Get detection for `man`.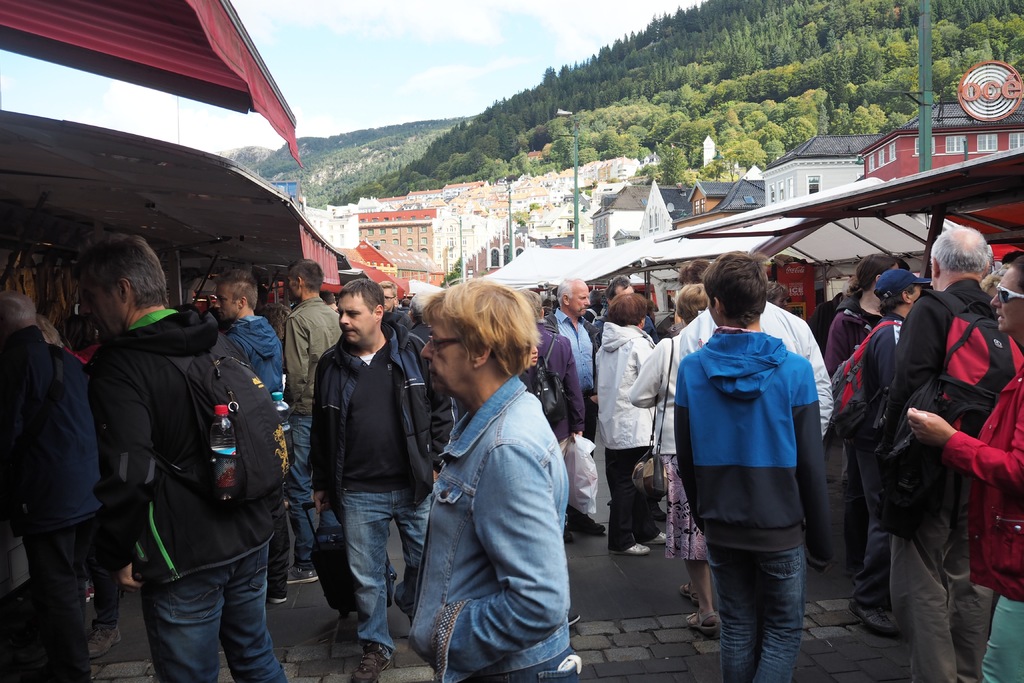
Detection: [left=380, top=276, right=412, bottom=330].
